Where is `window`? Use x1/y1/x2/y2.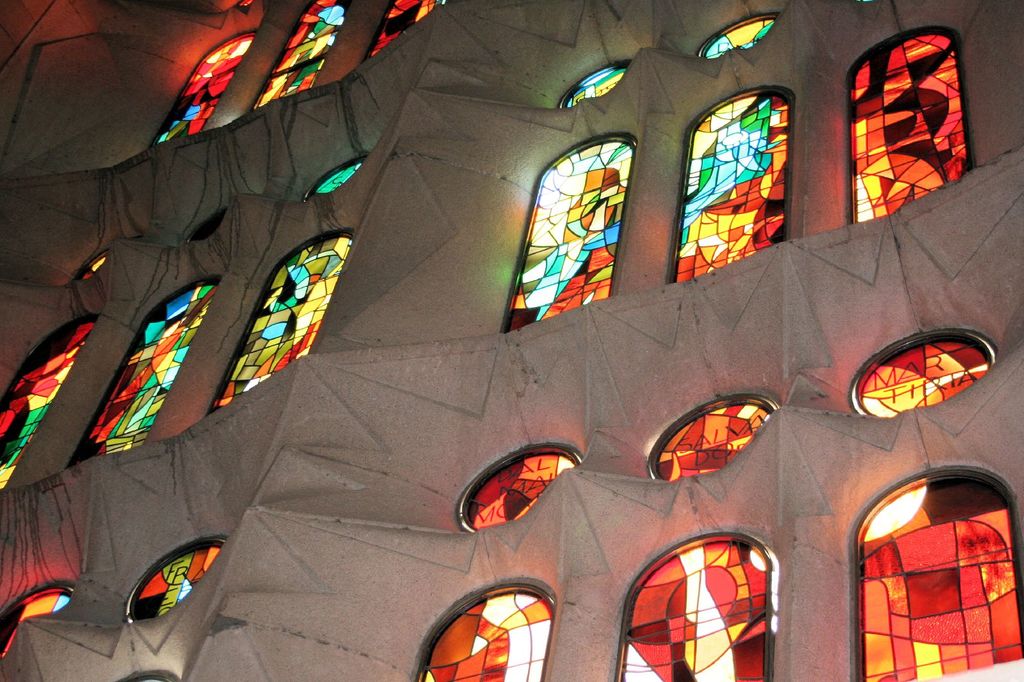
561/61/630/115.
